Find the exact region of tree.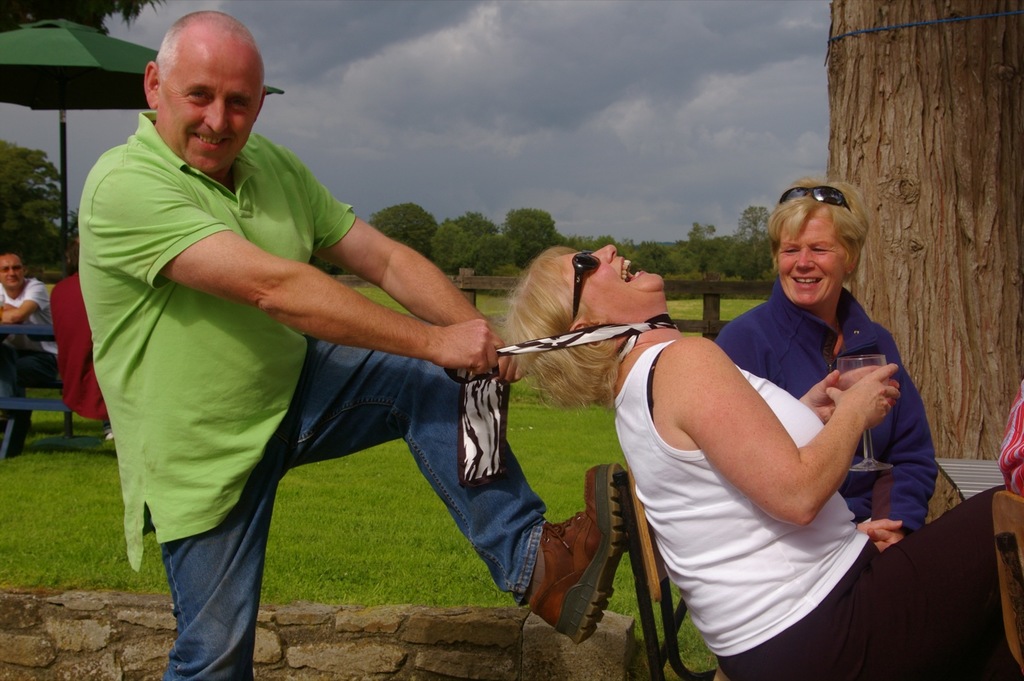
Exact region: (492, 199, 561, 275).
